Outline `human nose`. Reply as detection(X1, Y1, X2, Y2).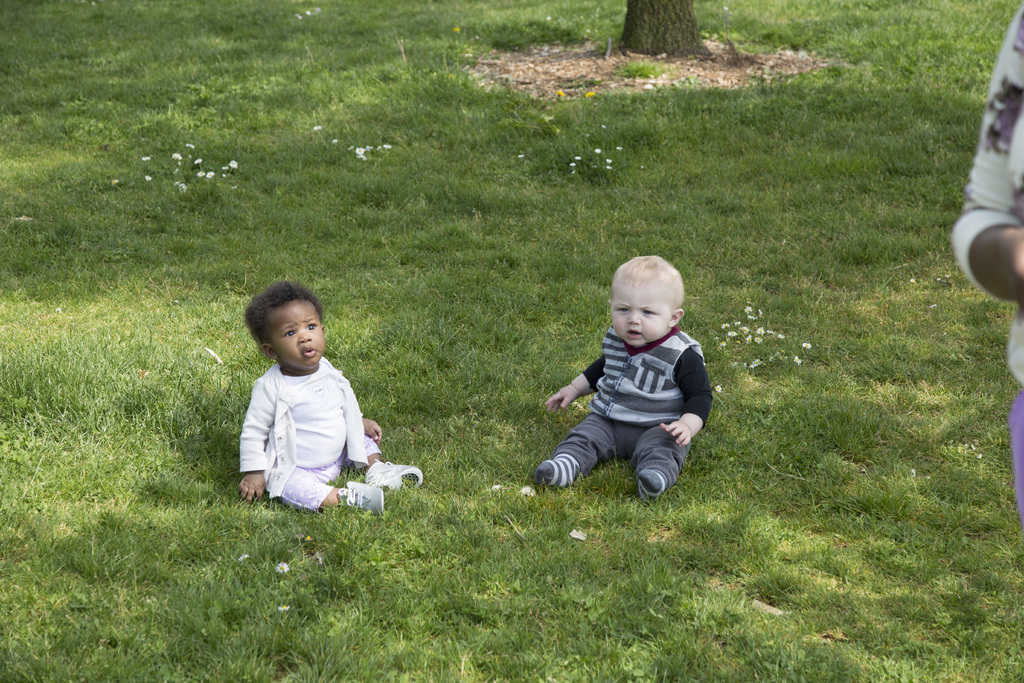
detection(627, 314, 643, 325).
